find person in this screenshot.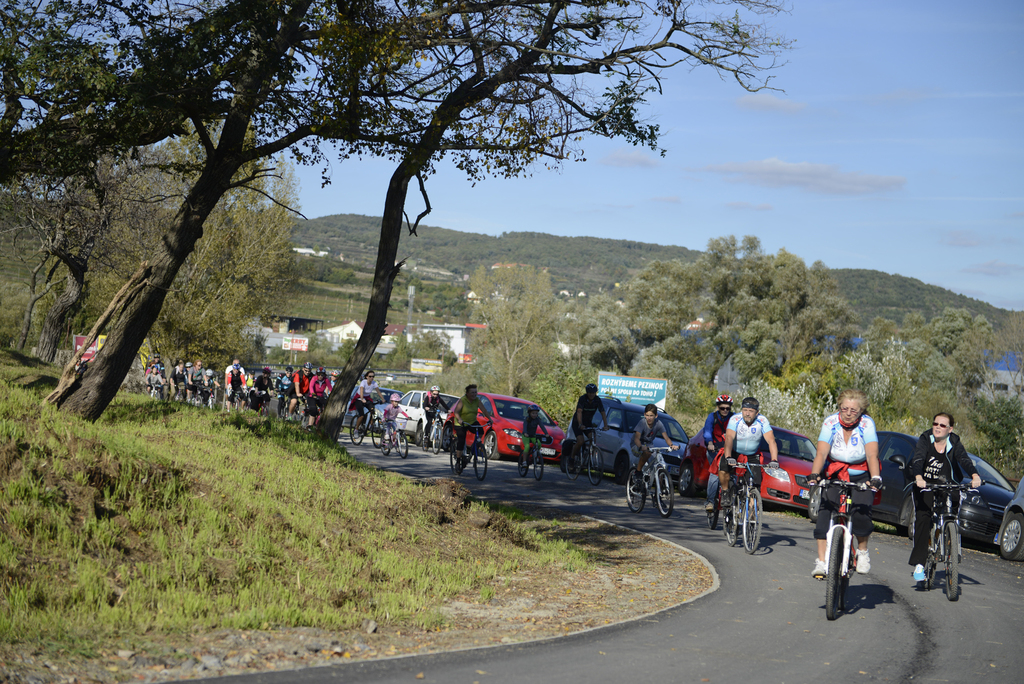
The bounding box for person is <region>628, 405, 681, 498</region>.
